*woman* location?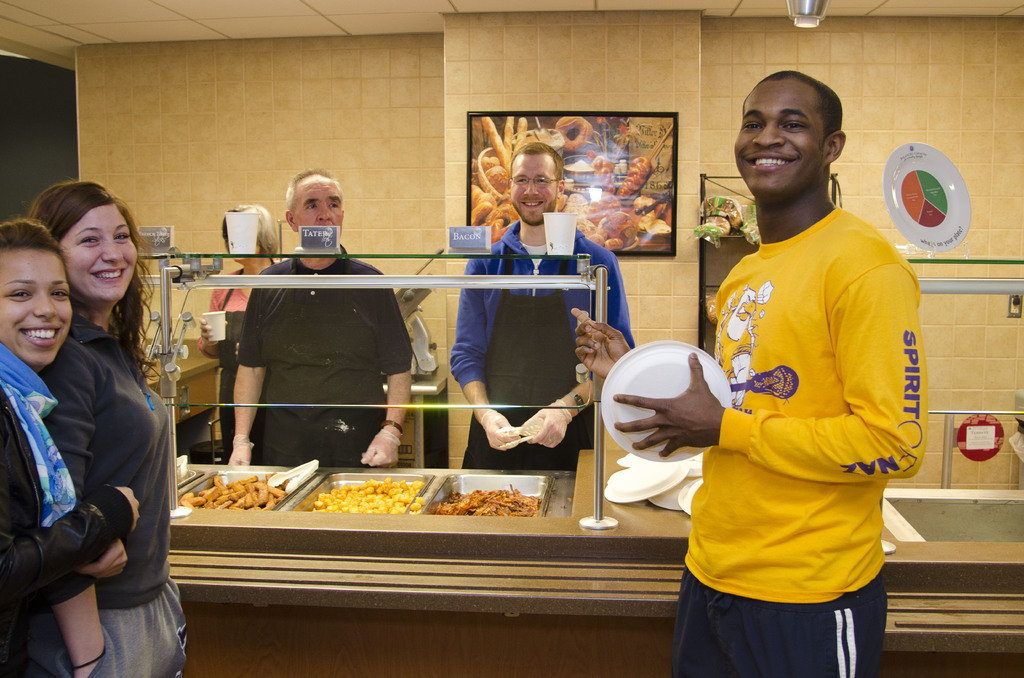
[37, 179, 189, 677]
